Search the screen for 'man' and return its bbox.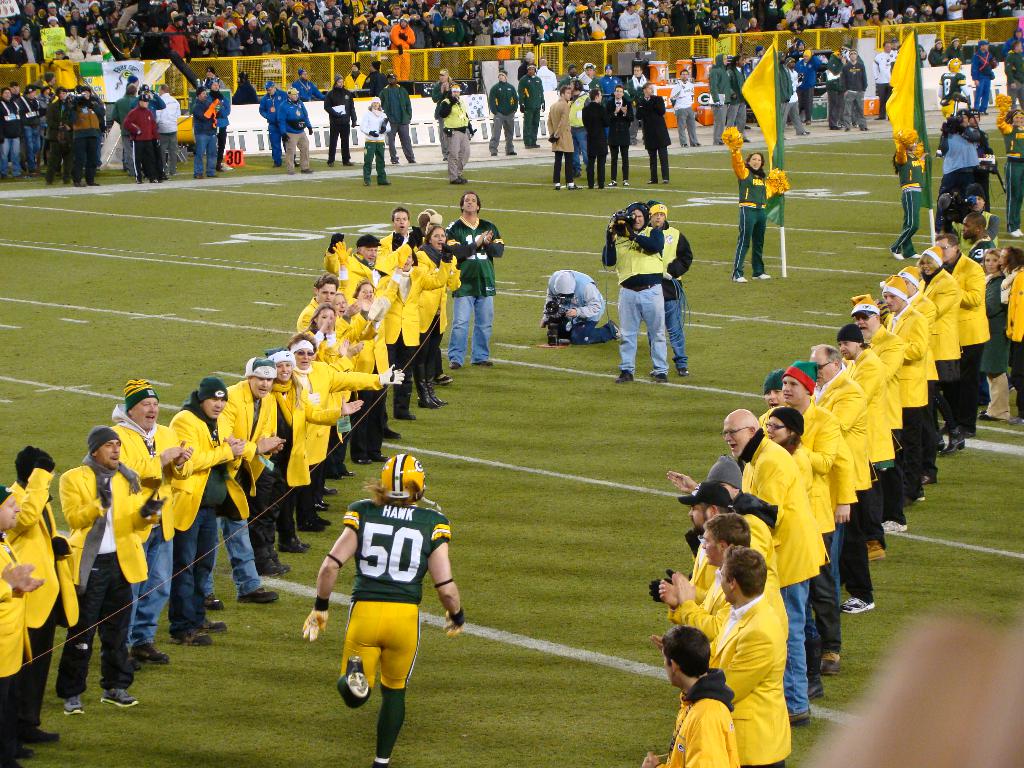
Found: left=668, top=67, right=705, bottom=151.
